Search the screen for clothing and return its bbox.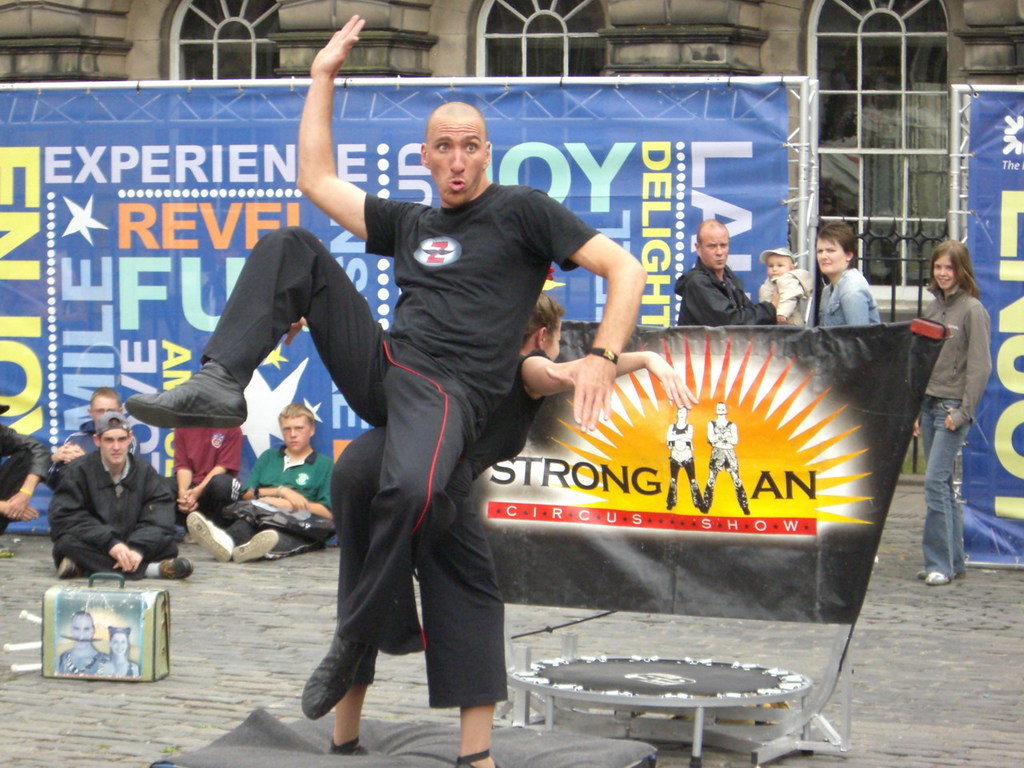
Found: 166, 405, 249, 515.
